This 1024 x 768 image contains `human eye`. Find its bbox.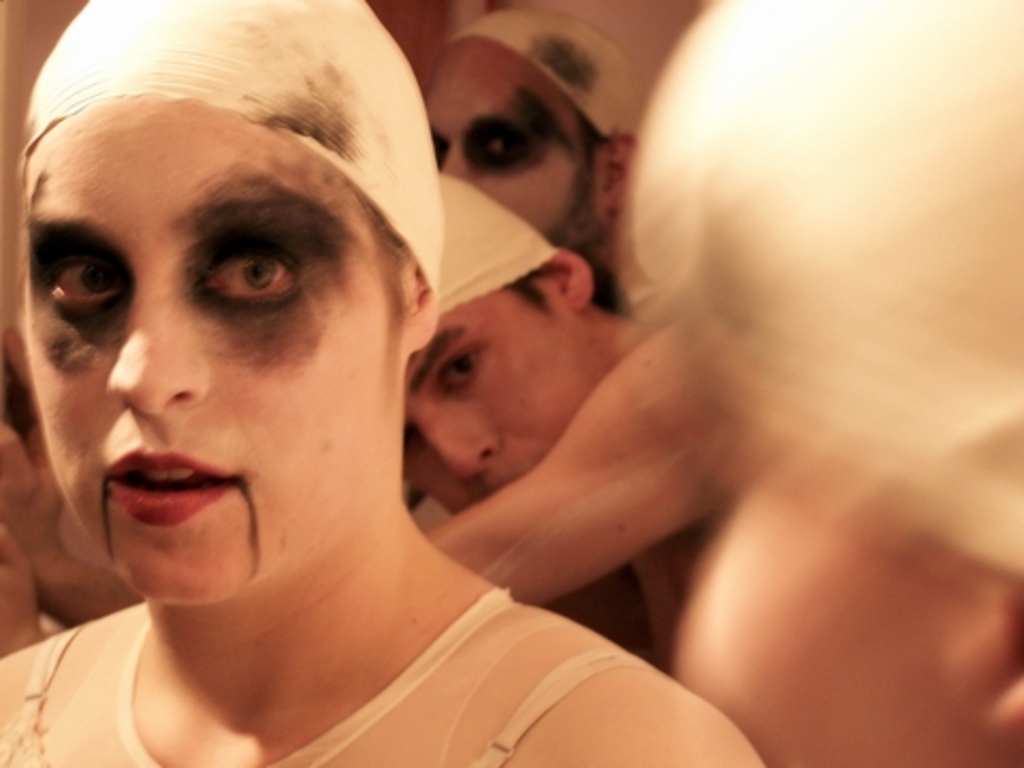
[left=474, top=128, right=529, bottom=169].
